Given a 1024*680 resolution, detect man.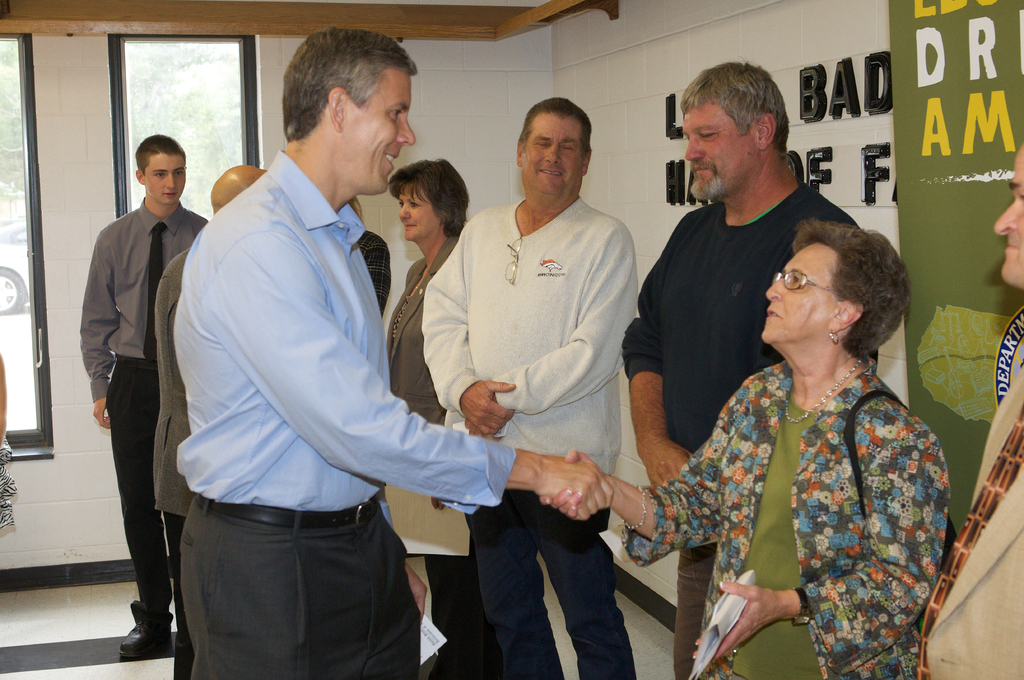
{"left": 621, "top": 61, "right": 861, "bottom": 679}.
